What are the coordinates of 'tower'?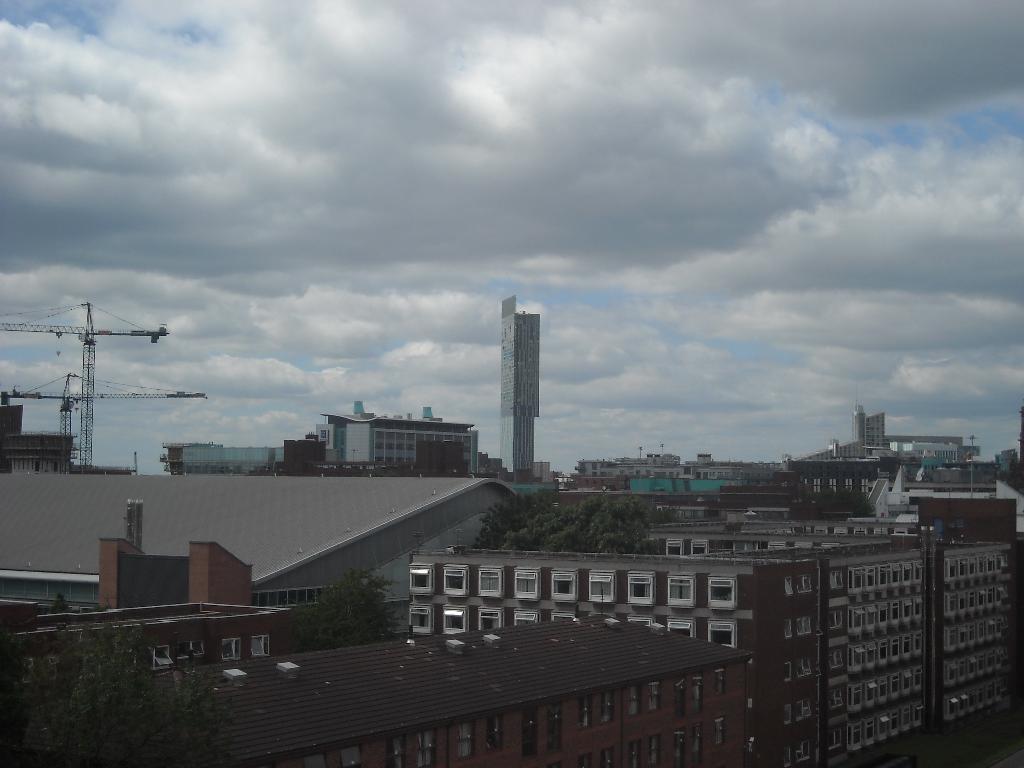
detection(493, 300, 541, 471).
